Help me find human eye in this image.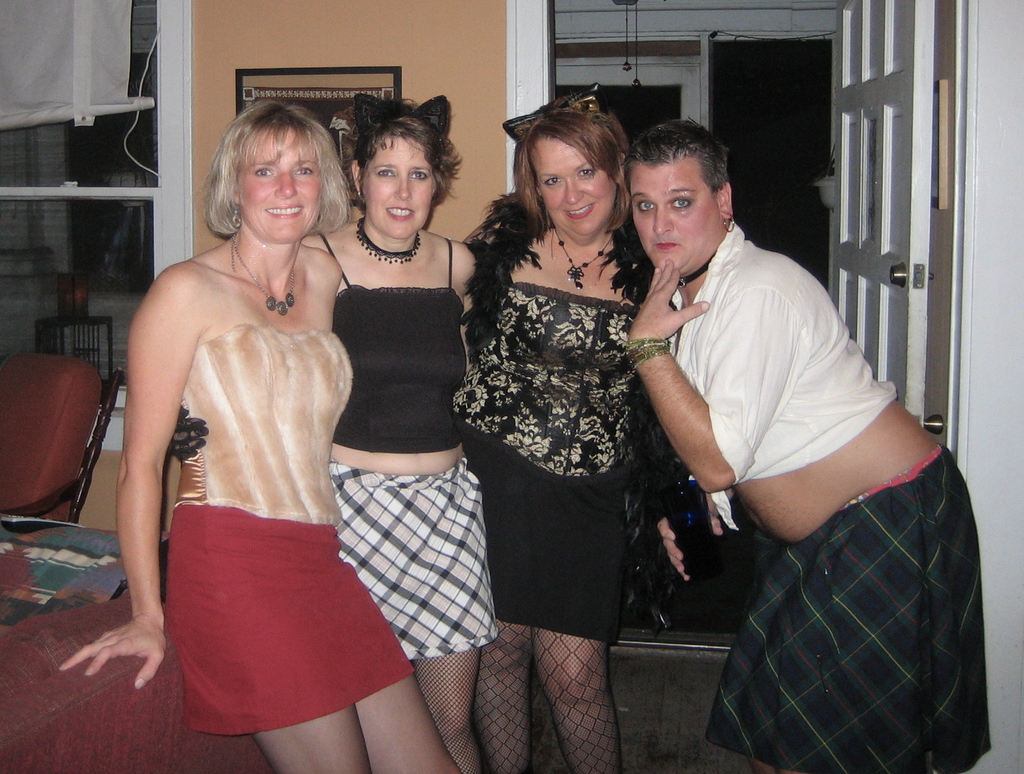
Found it: [left=639, top=197, right=657, bottom=215].
